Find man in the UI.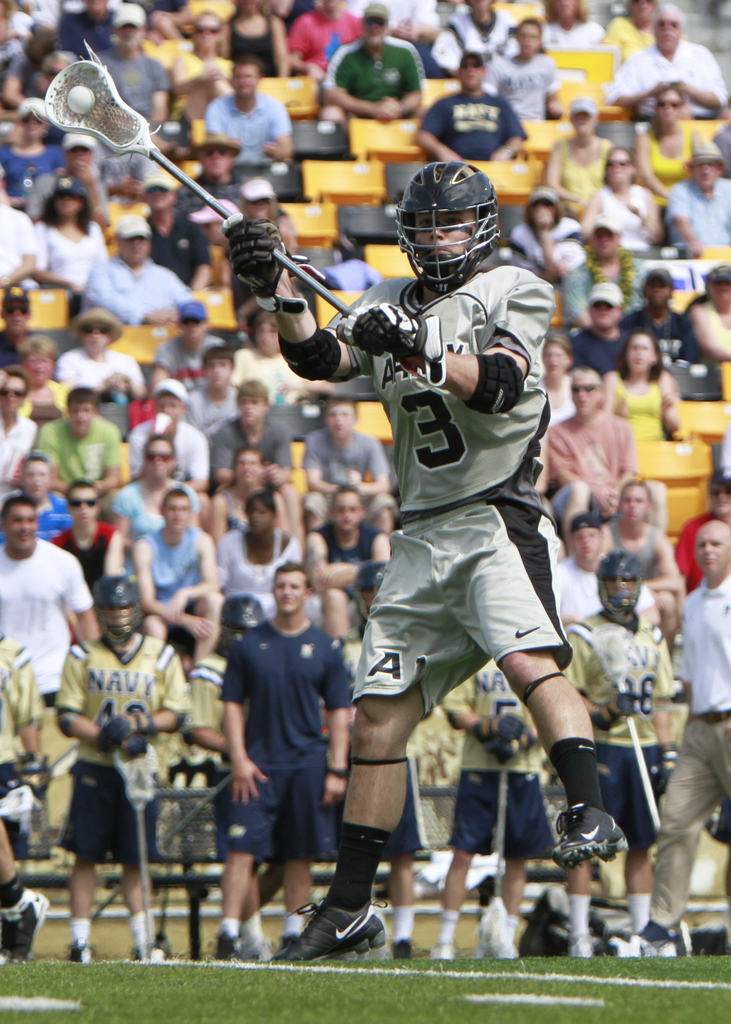
UI element at l=599, t=3, r=723, b=113.
